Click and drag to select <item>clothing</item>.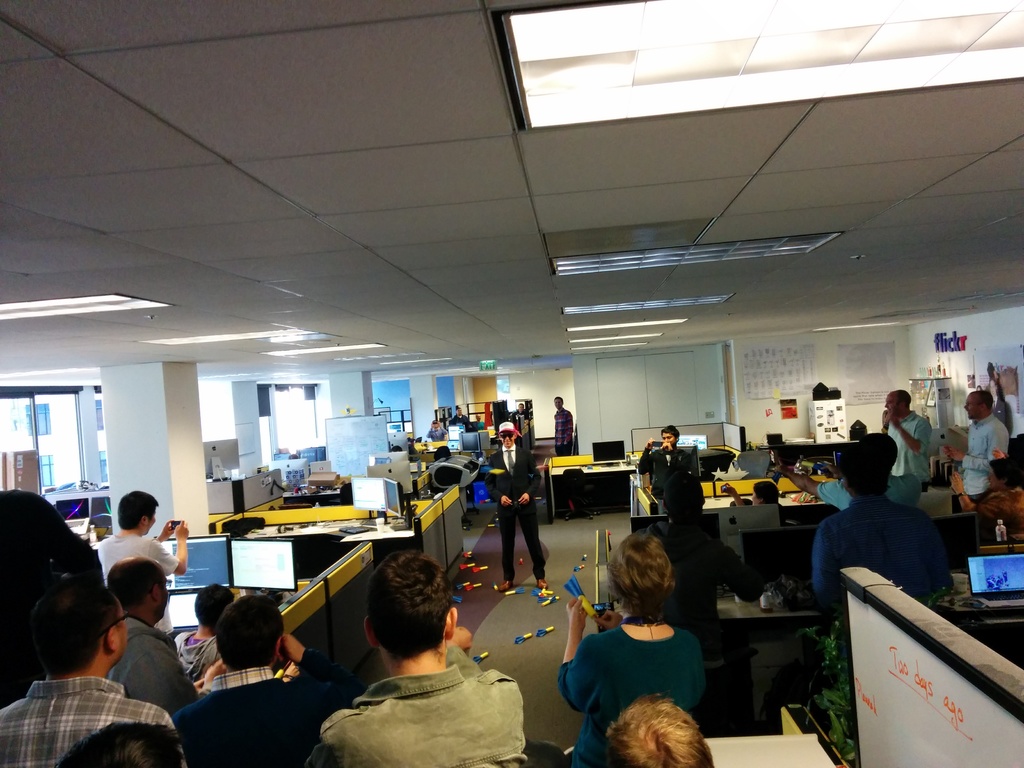
Selection: left=489, top=442, right=546, bottom=589.
